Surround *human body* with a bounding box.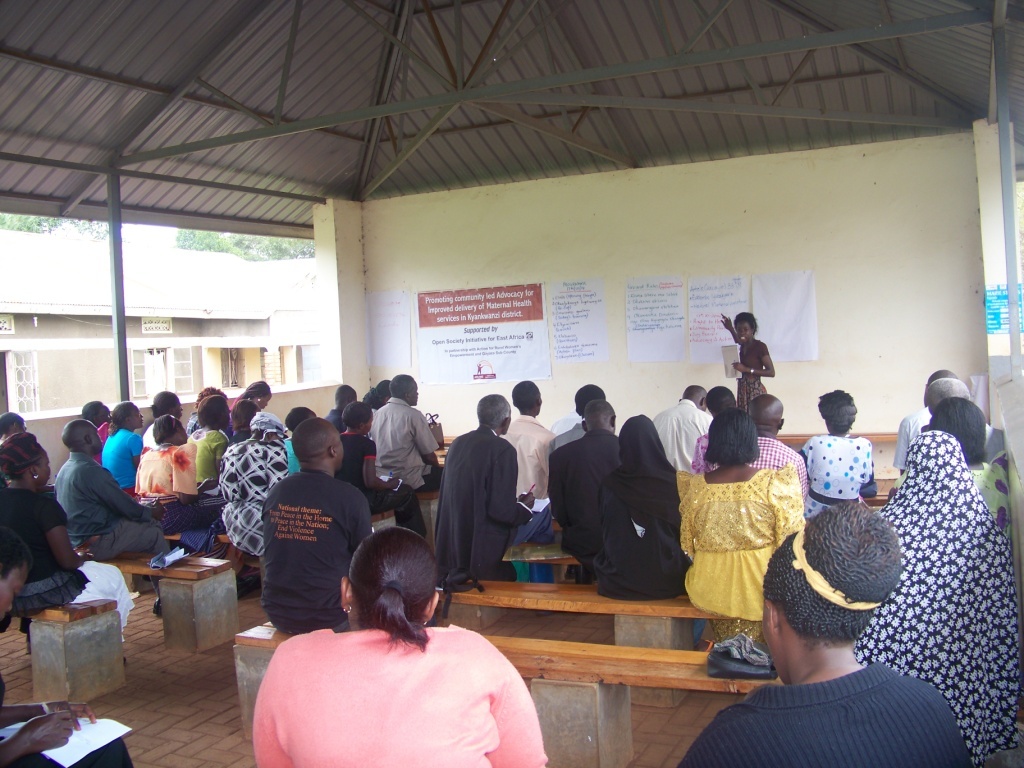
52/423/180/560.
